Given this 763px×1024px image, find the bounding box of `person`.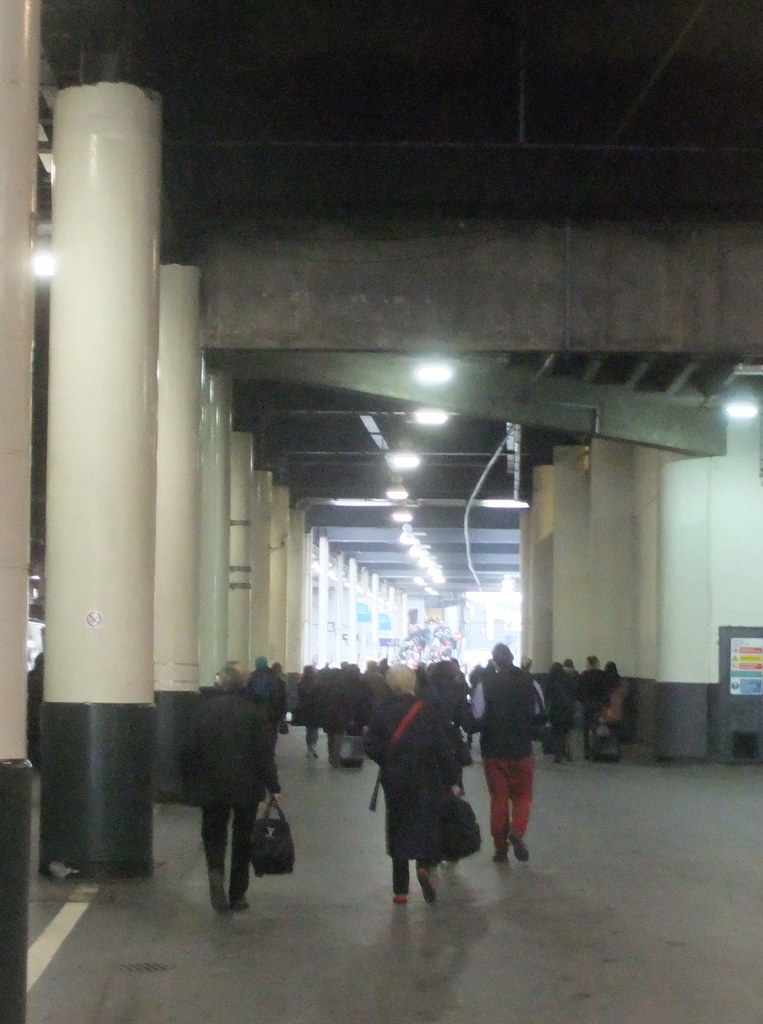
516,655,546,748.
